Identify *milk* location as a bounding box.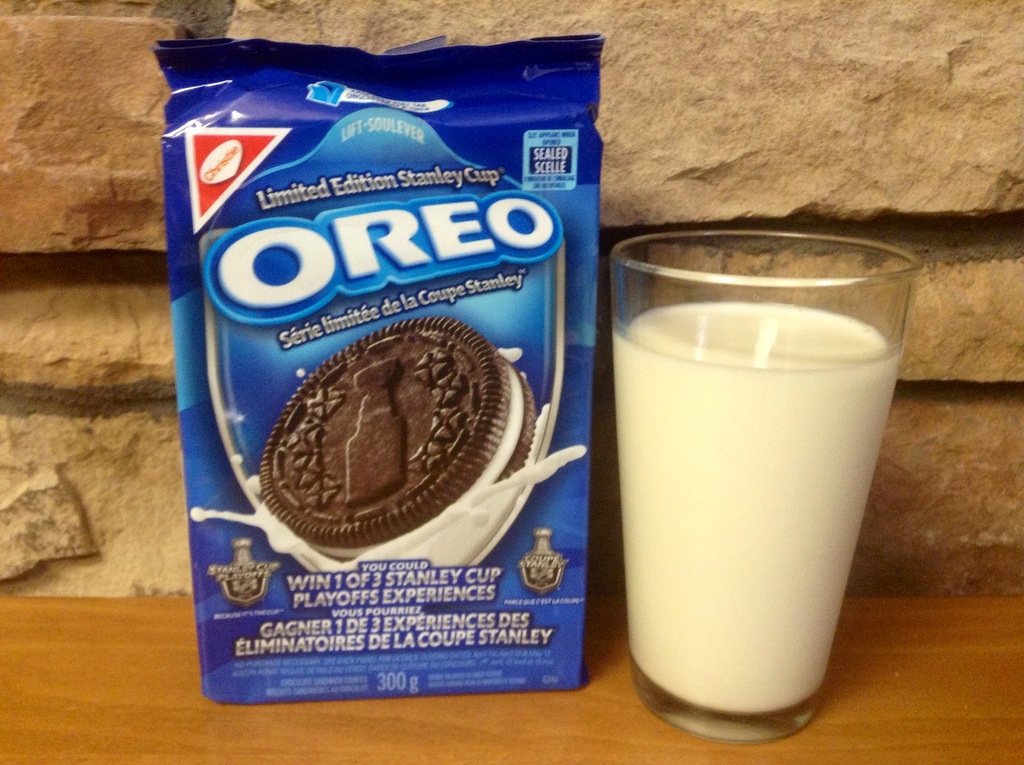
crop(188, 342, 592, 588).
